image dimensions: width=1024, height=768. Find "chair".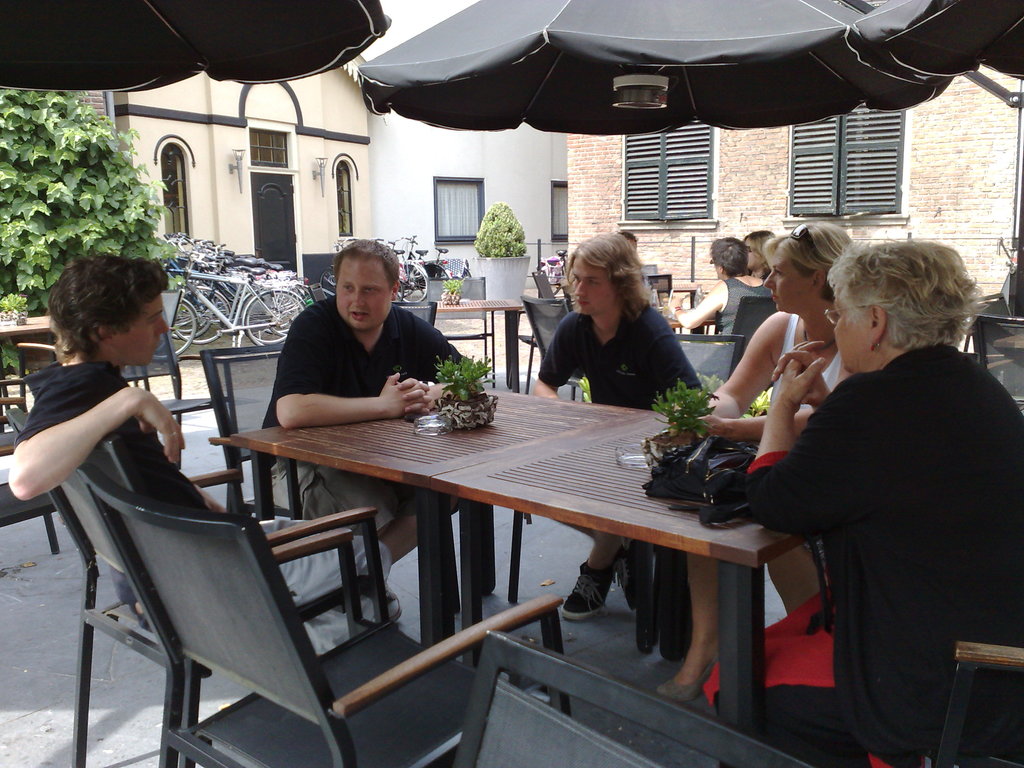
[left=735, top=294, right=781, bottom=355].
